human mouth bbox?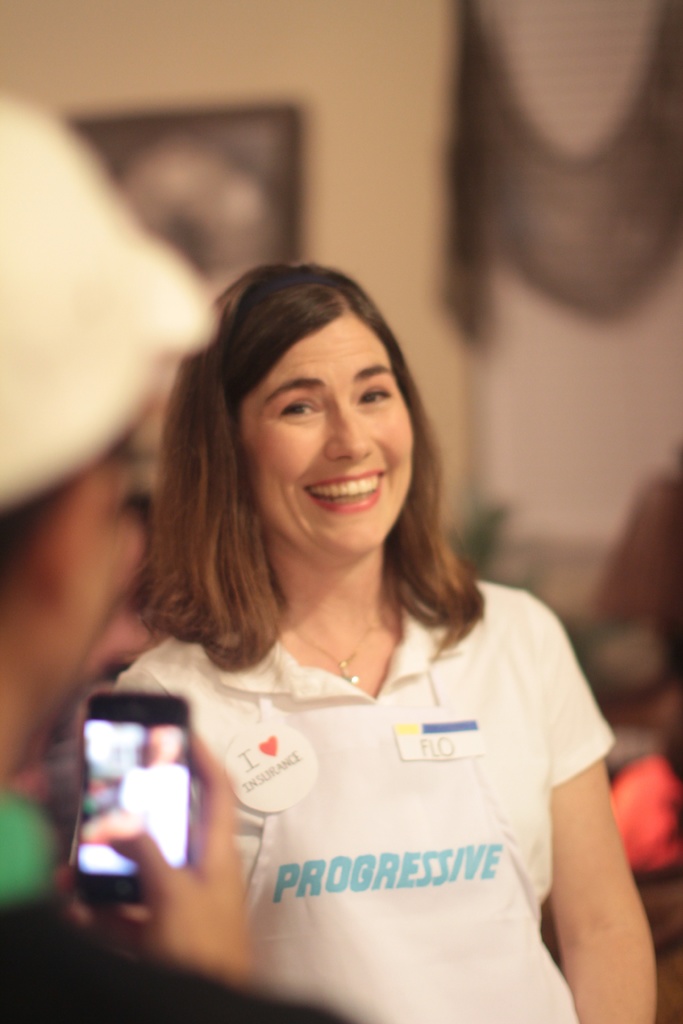
crop(306, 472, 386, 516)
